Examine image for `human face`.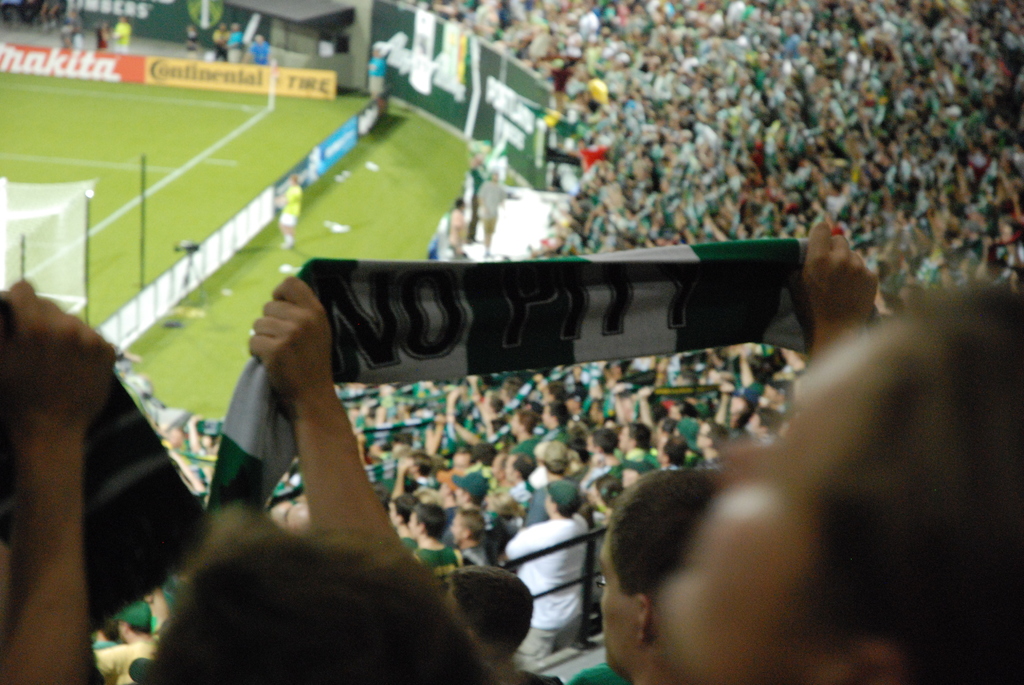
Examination result: Rect(655, 319, 905, 684).
